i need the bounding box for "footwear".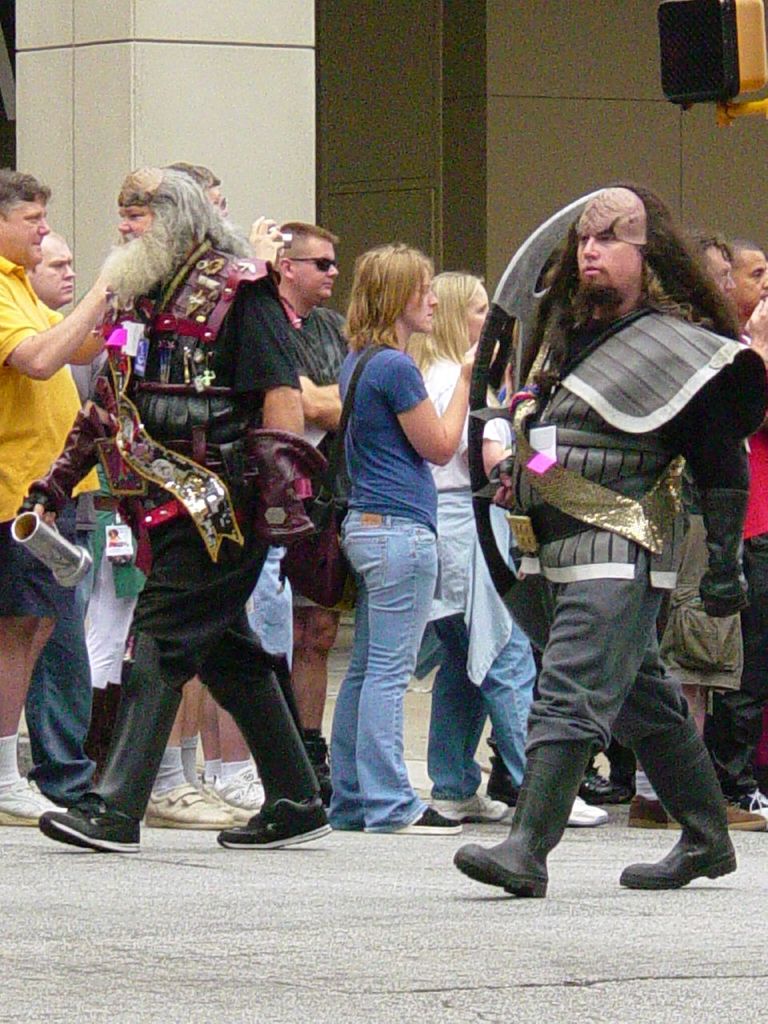
Here it is: [x1=306, y1=728, x2=336, y2=802].
